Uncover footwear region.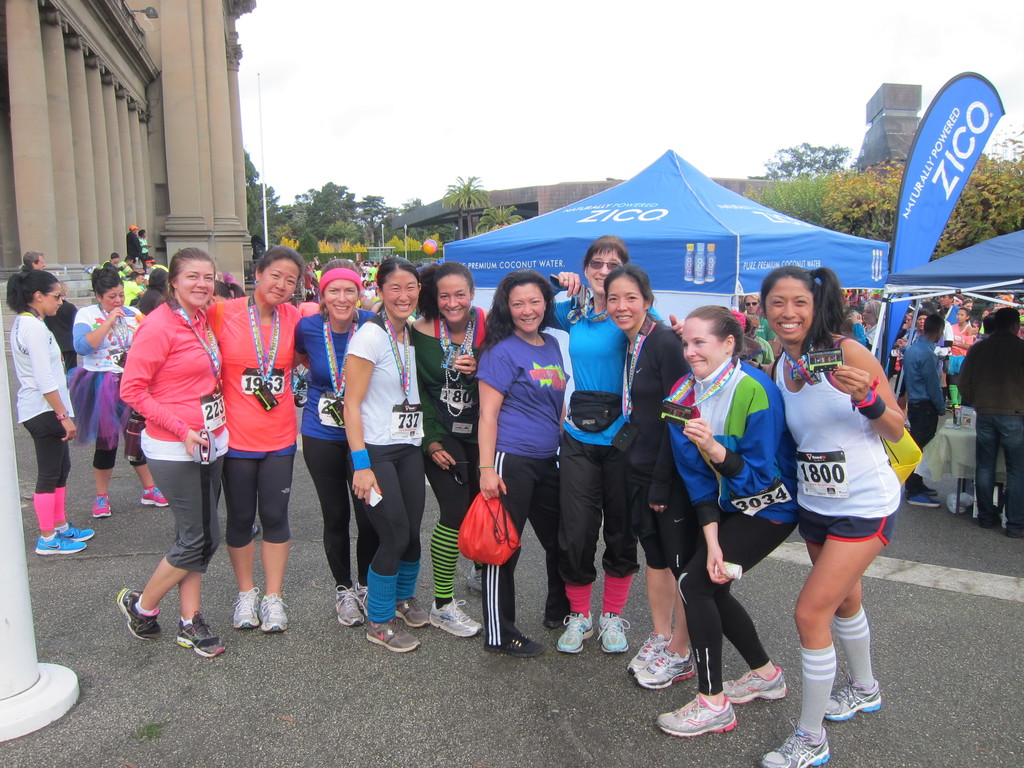
Uncovered: region(138, 486, 168, 505).
